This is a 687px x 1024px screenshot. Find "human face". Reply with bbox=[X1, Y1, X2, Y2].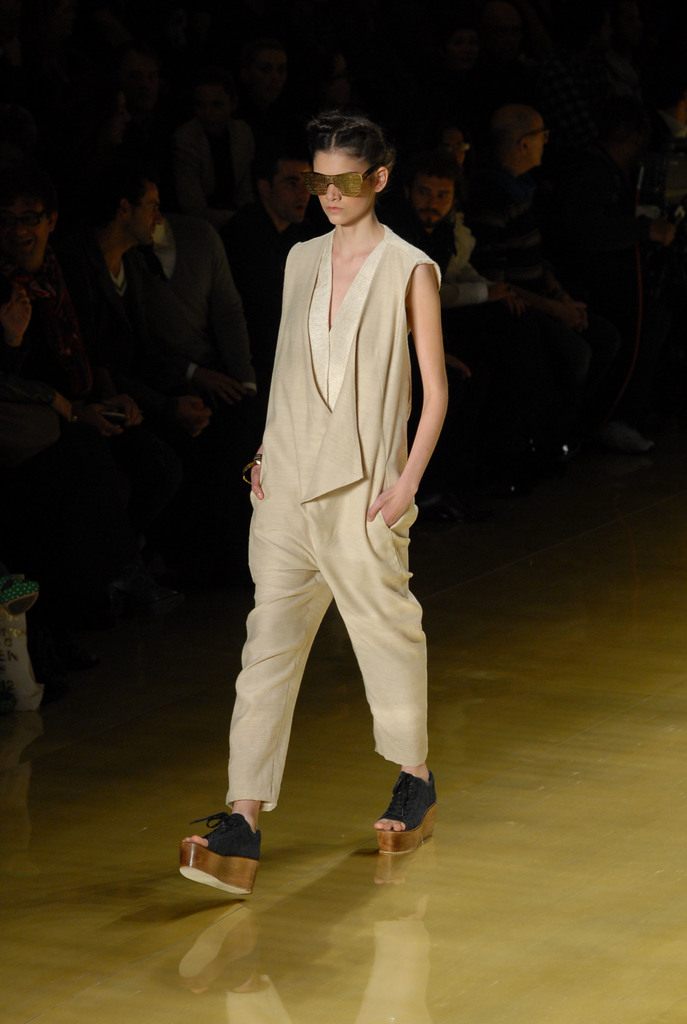
bbox=[312, 144, 372, 226].
